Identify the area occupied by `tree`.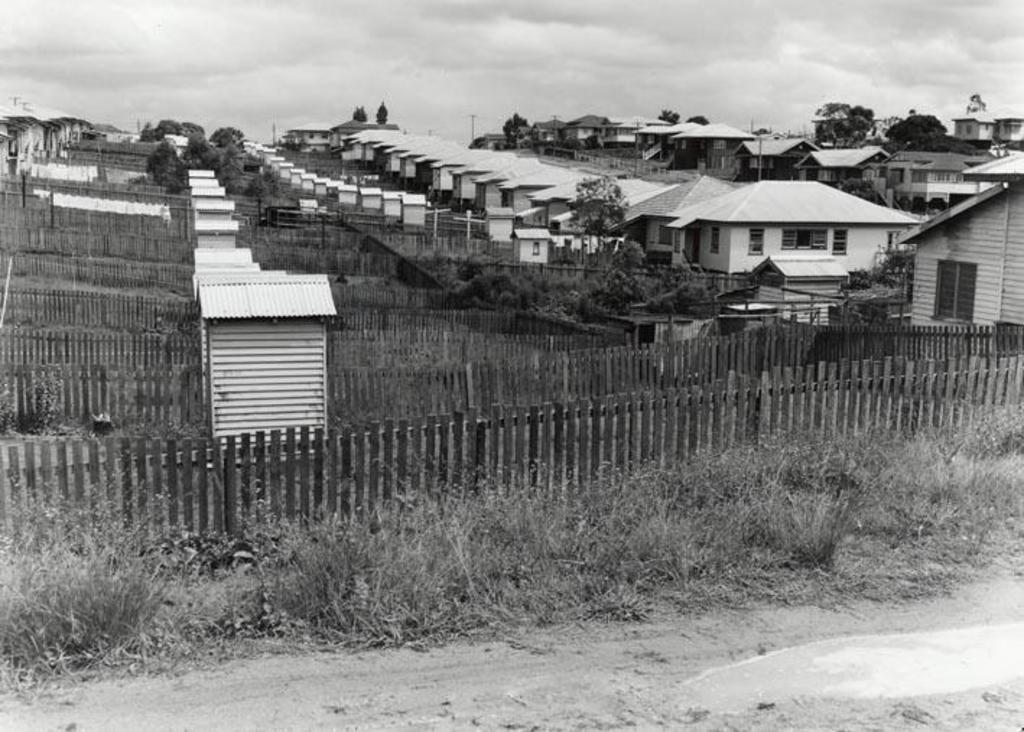
Area: {"x1": 812, "y1": 104, "x2": 877, "y2": 153}.
